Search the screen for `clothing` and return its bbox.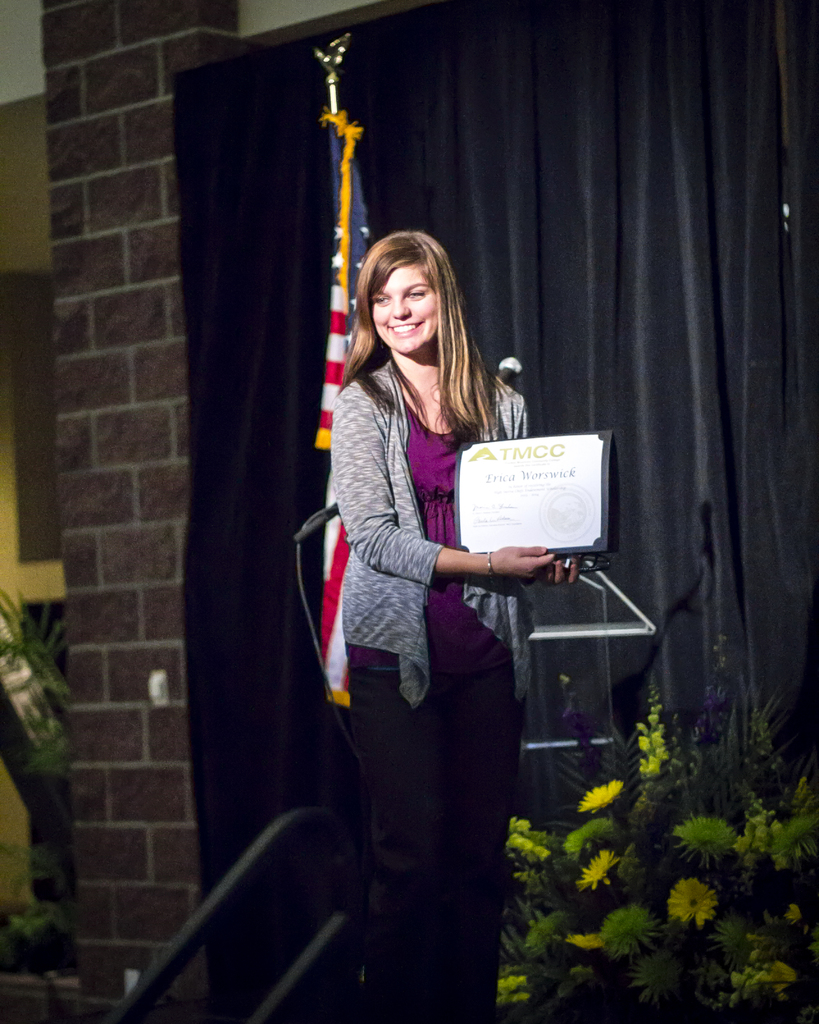
Found: 269:259:541:956.
